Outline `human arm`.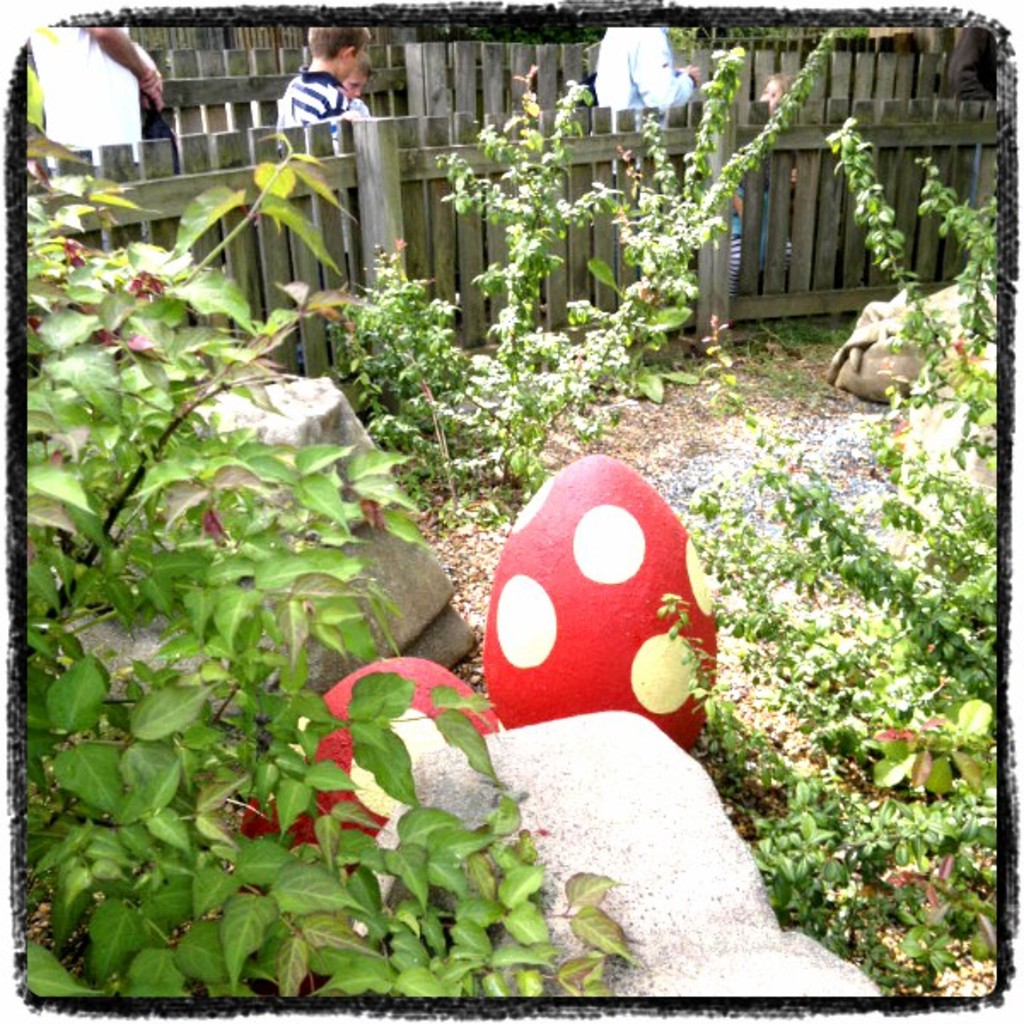
Outline: [x1=314, y1=102, x2=370, y2=172].
